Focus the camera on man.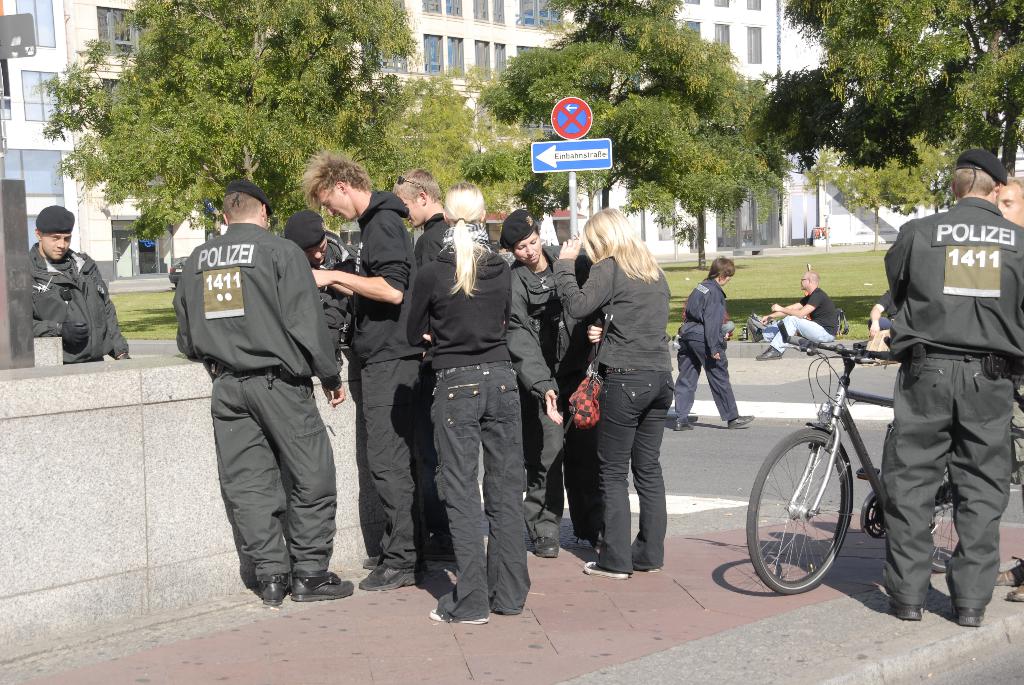
Focus region: 754 271 842 359.
